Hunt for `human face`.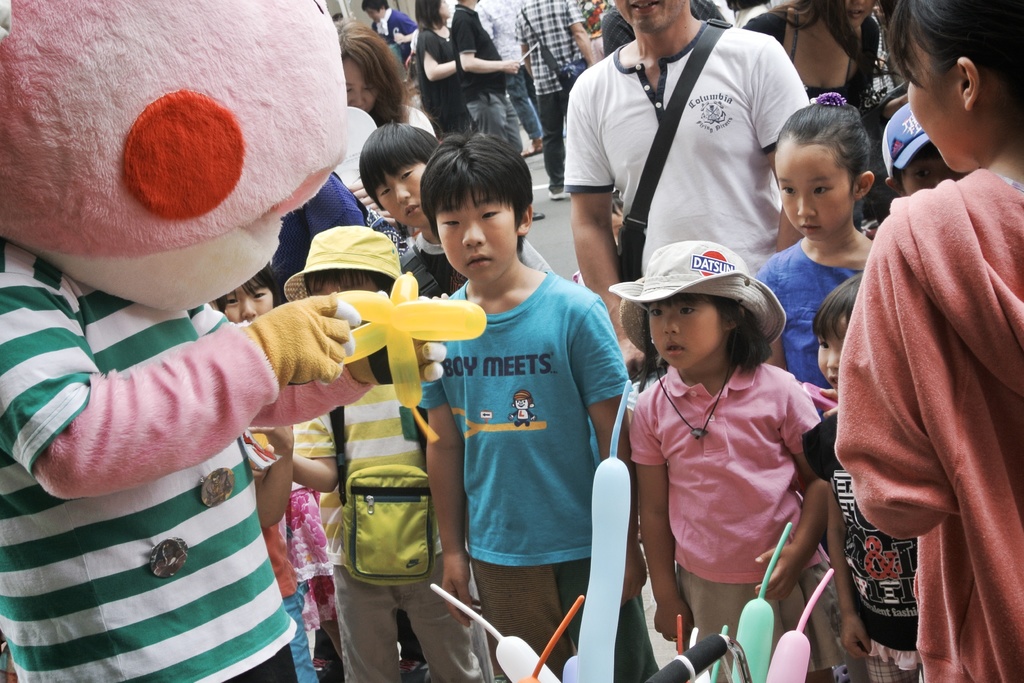
Hunted down at locate(614, 0, 685, 28).
